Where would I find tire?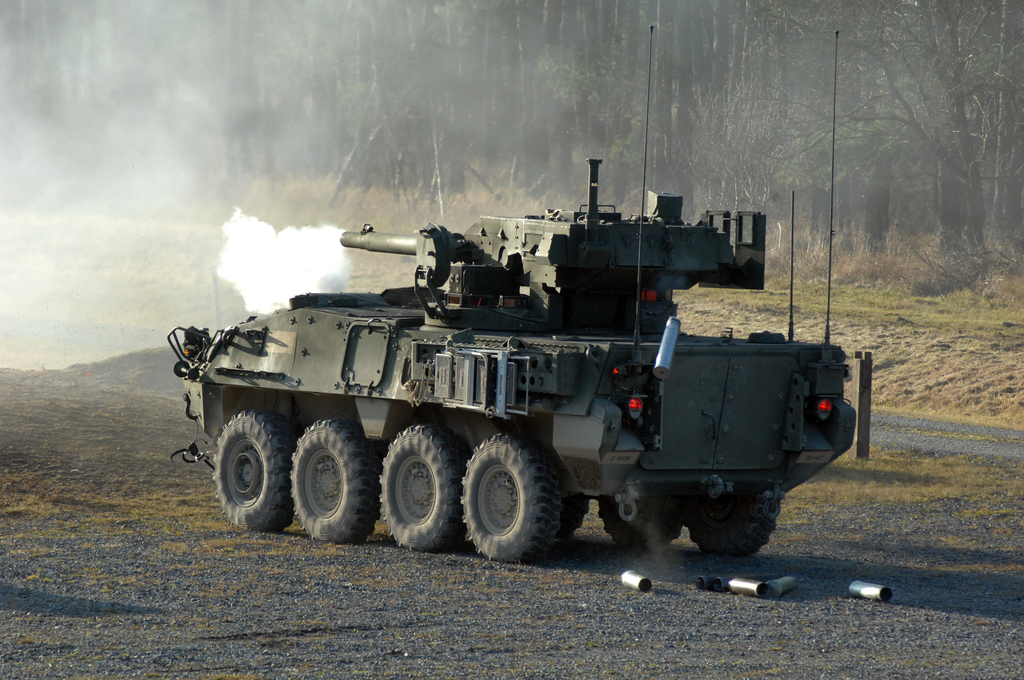
At box(595, 482, 679, 556).
